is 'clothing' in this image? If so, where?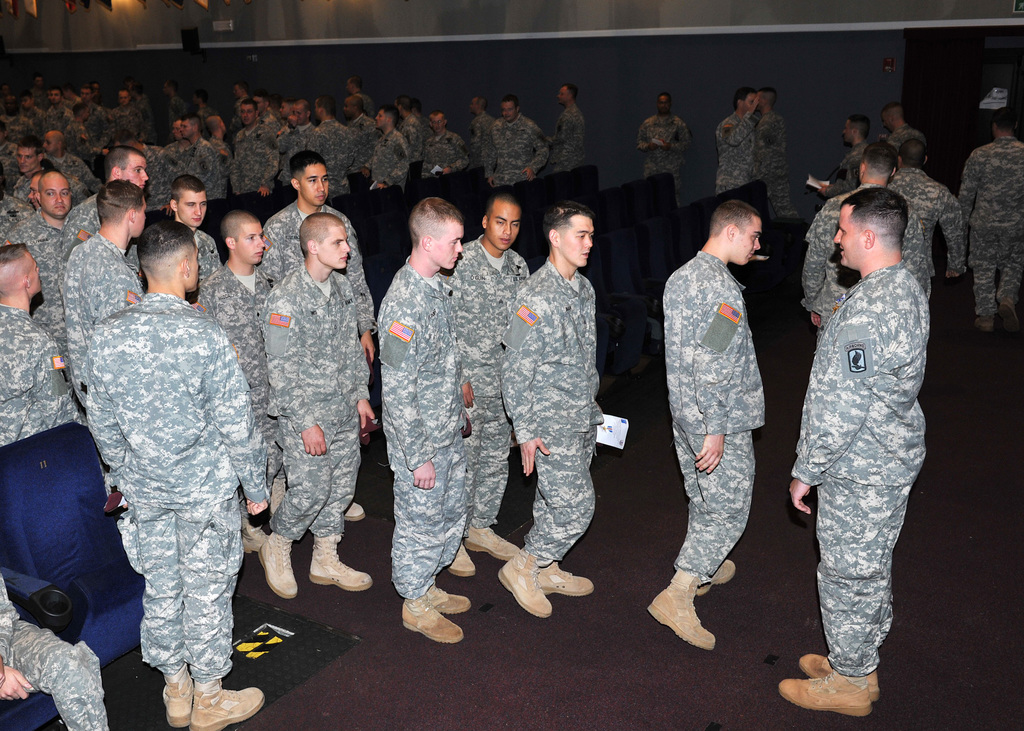
Yes, at {"left": 263, "top": 202, "right": 363, "bottom": 288}.
